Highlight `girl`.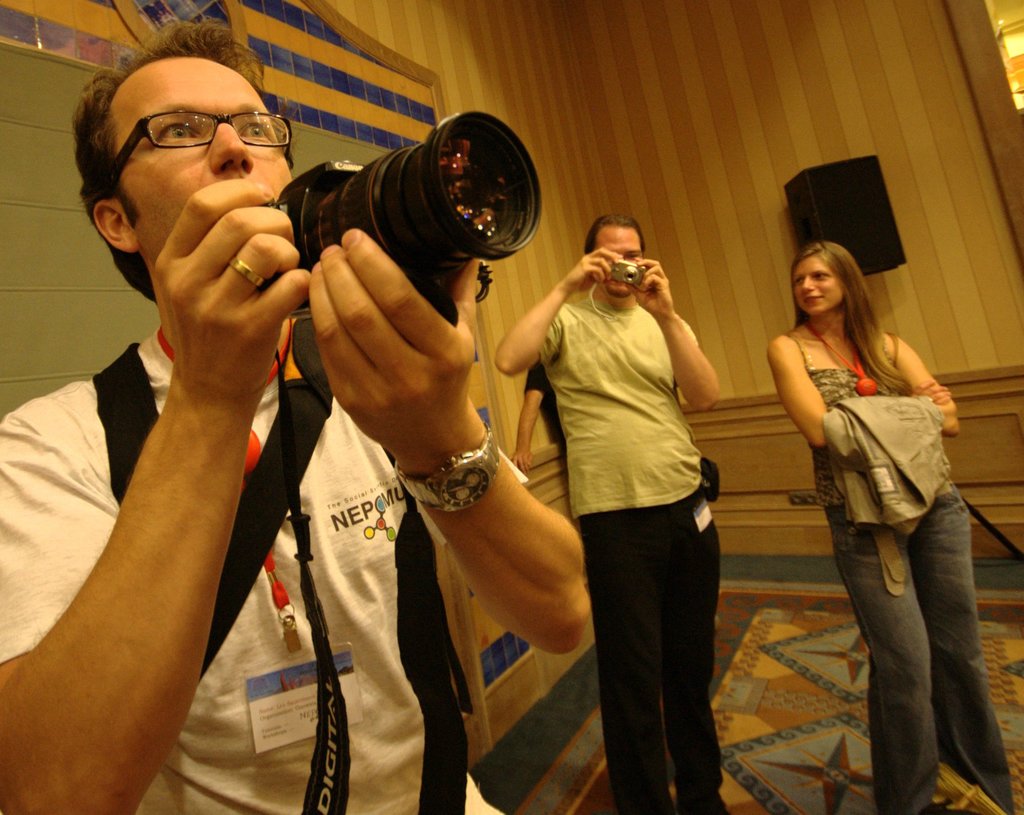
Highlighted region: region(765, 245, 1017, 814).
